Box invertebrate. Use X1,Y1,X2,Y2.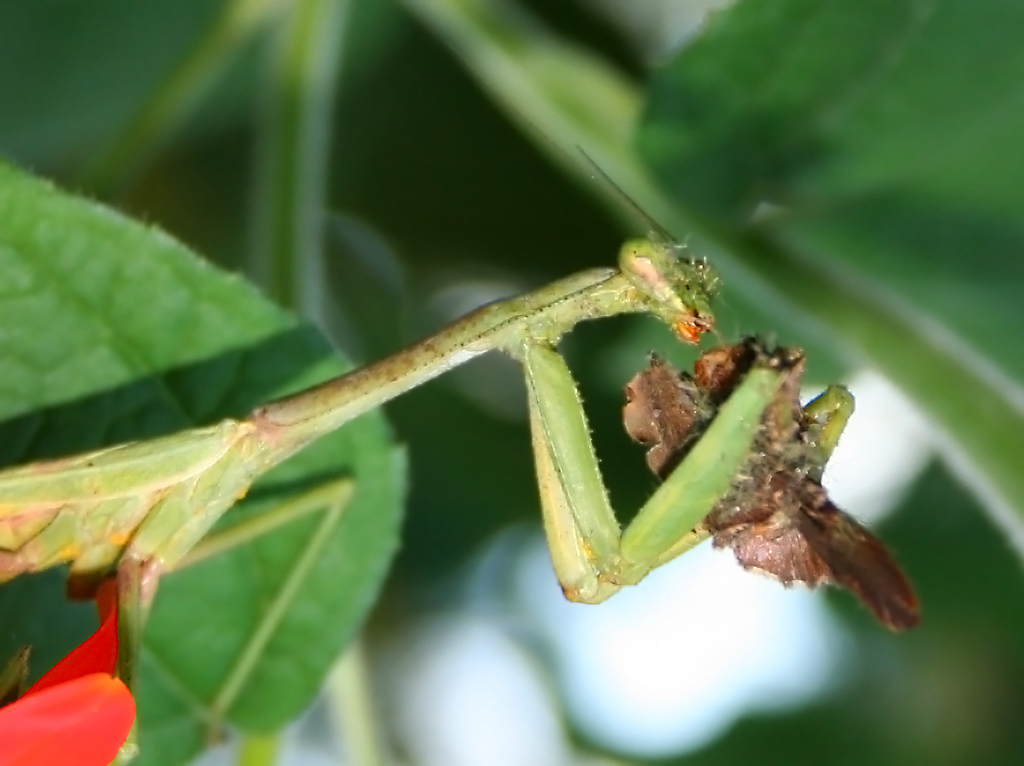
0,136,855,765.
